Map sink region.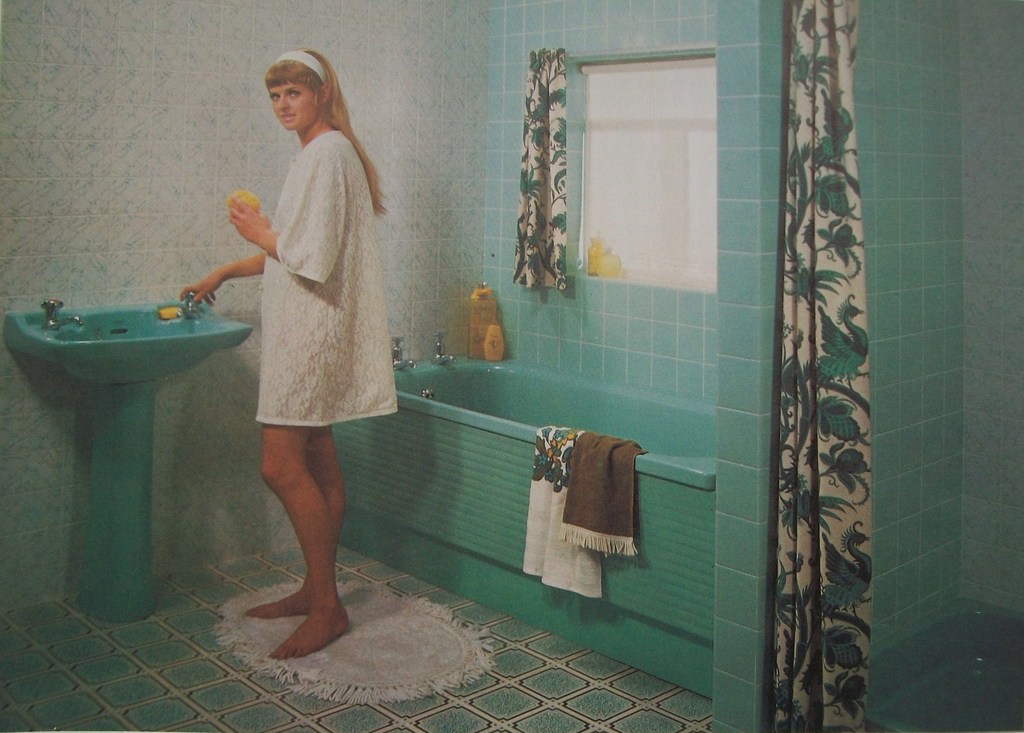
Mapped to box(3, 291, 253, 385).
